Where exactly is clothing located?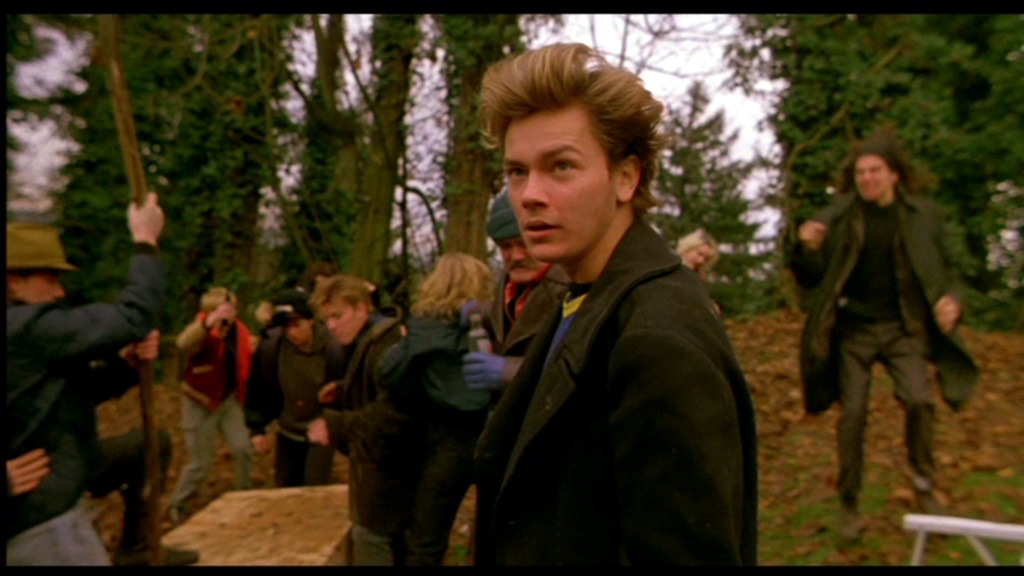
Its bounding box is select_region(174, 314, 249, 515).
